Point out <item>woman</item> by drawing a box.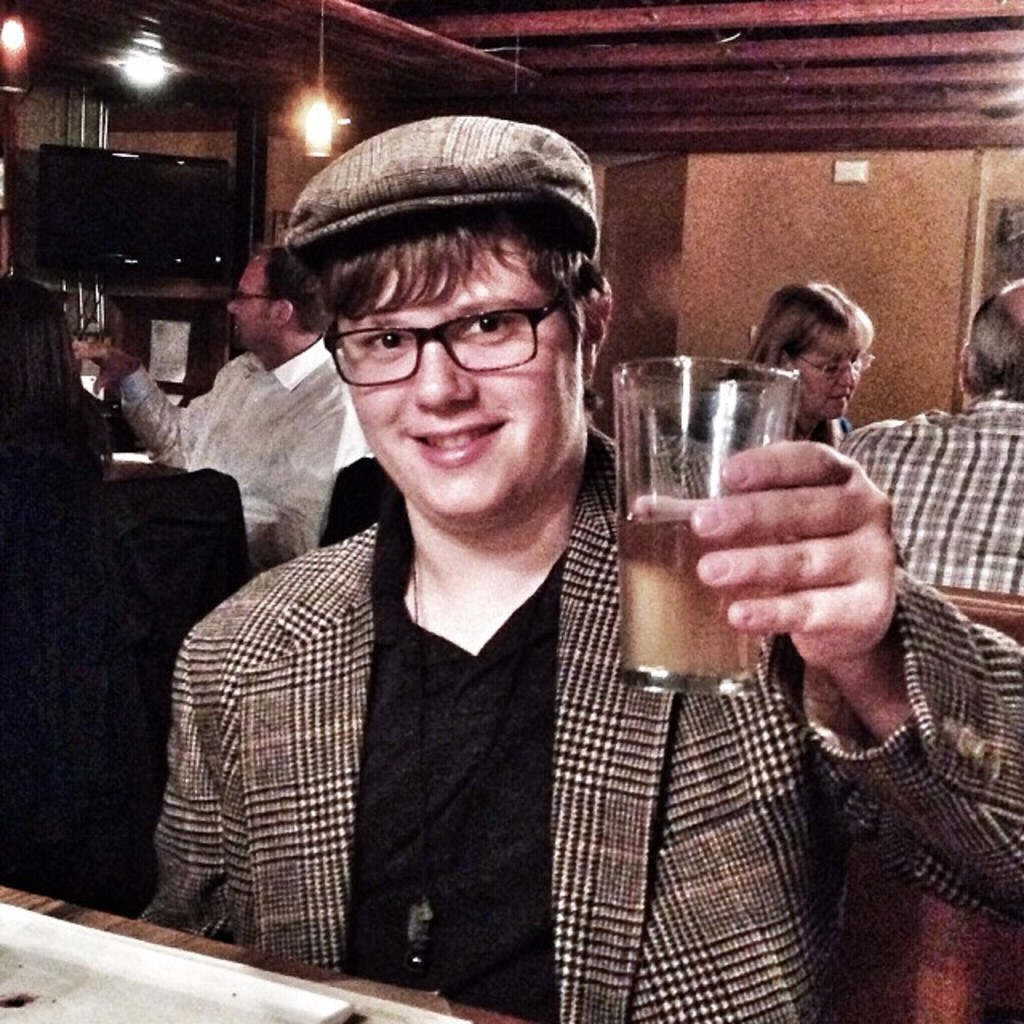
bbox=[701, 286, 870, 453].
